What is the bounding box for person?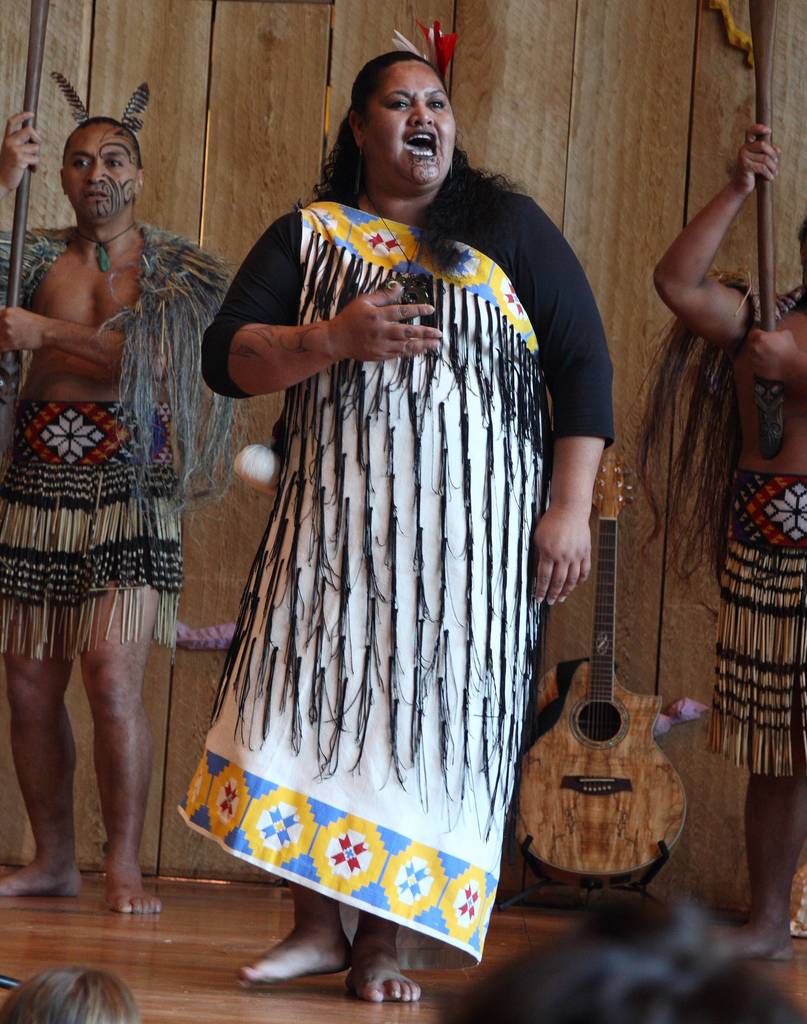
{"x1": 632, "y1": 118, "x2": 806, "y2": 951}.
